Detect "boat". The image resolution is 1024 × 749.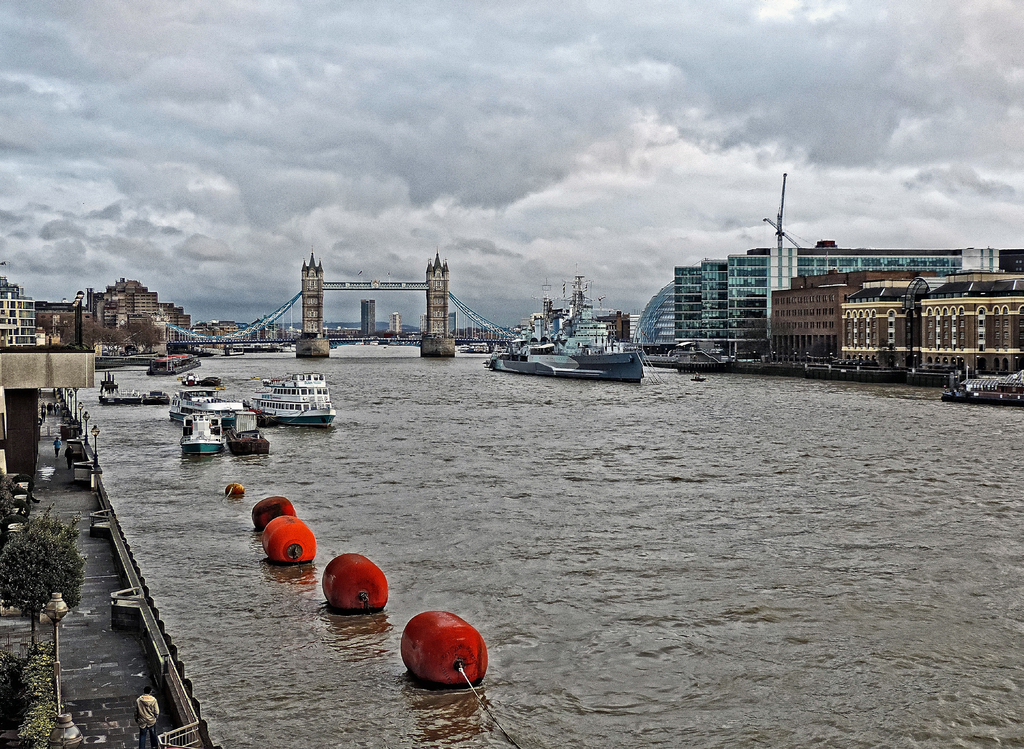
bbox=[938, 368, 1023, 408].
